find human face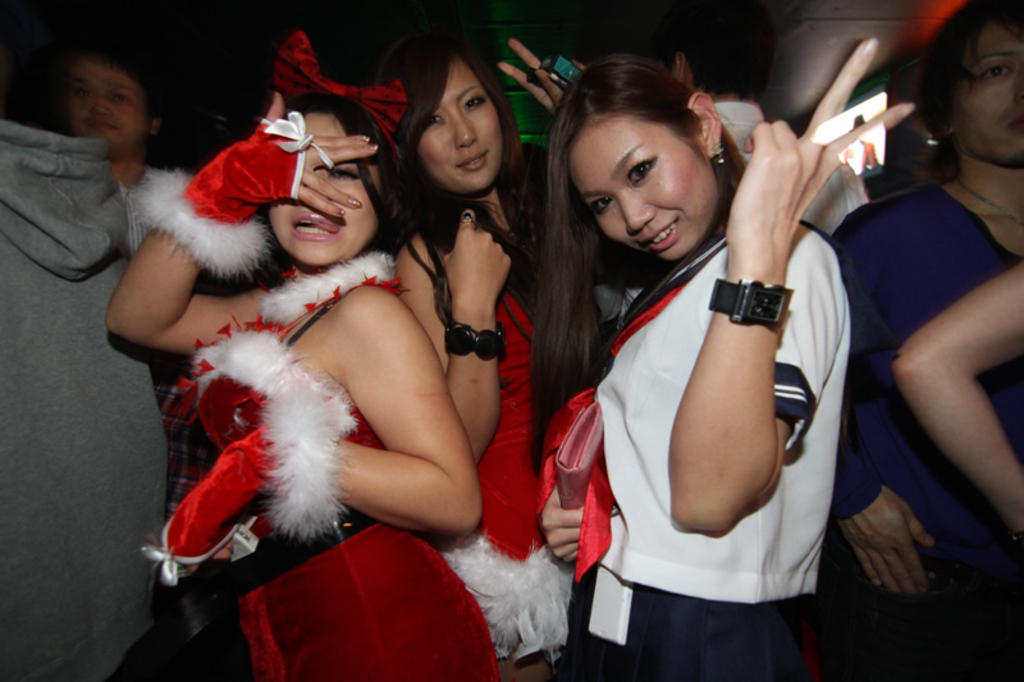
left=270, top=114, right=379, bottom=265
